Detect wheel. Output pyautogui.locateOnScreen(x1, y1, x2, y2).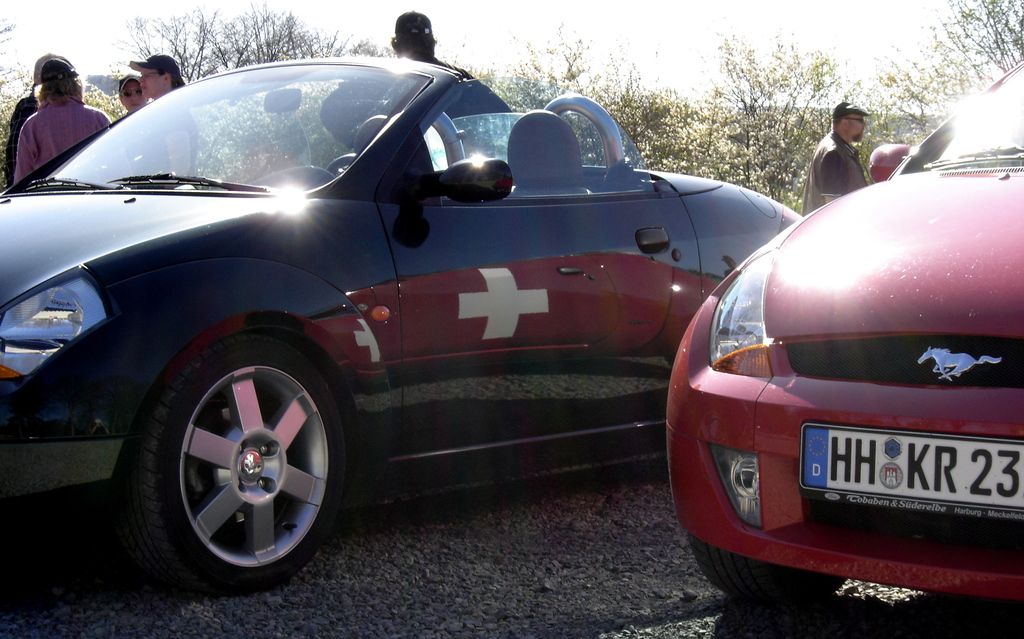
pyautogui.locateOnScreen(326, 154, 359, 174).
